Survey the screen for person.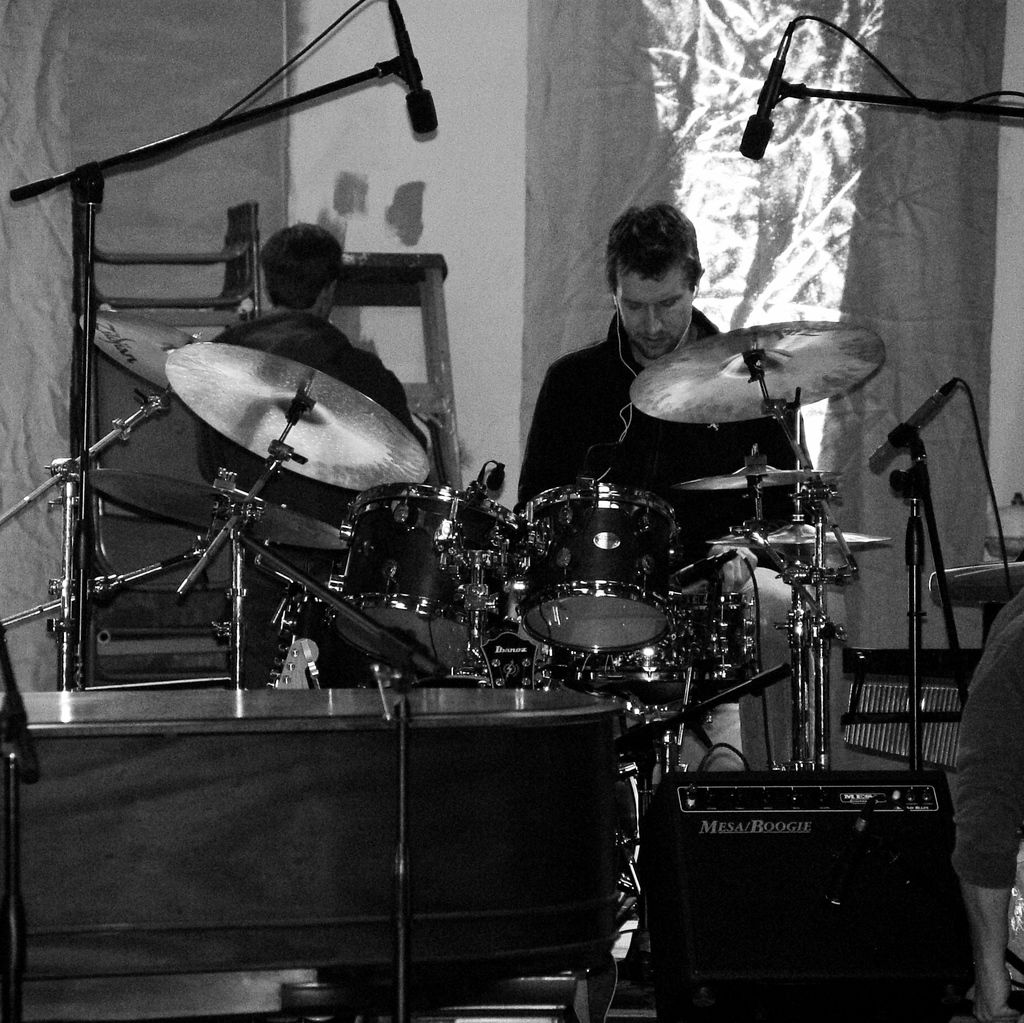
Survey found: 952,590,1023,1018.
